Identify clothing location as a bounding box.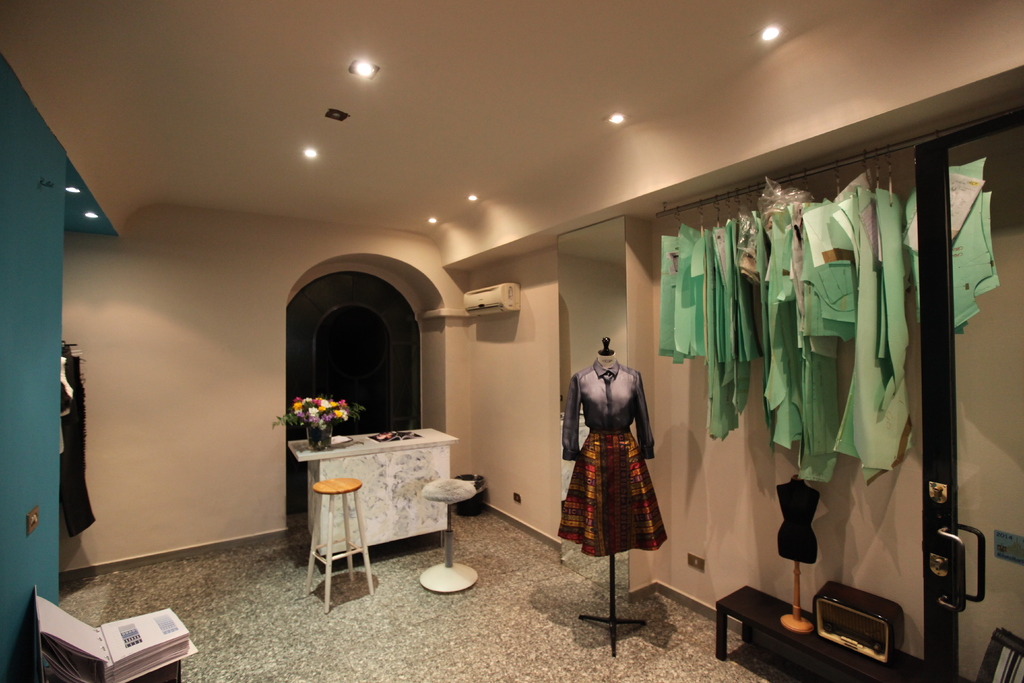
bbox=[562, 354, 673, 577].
